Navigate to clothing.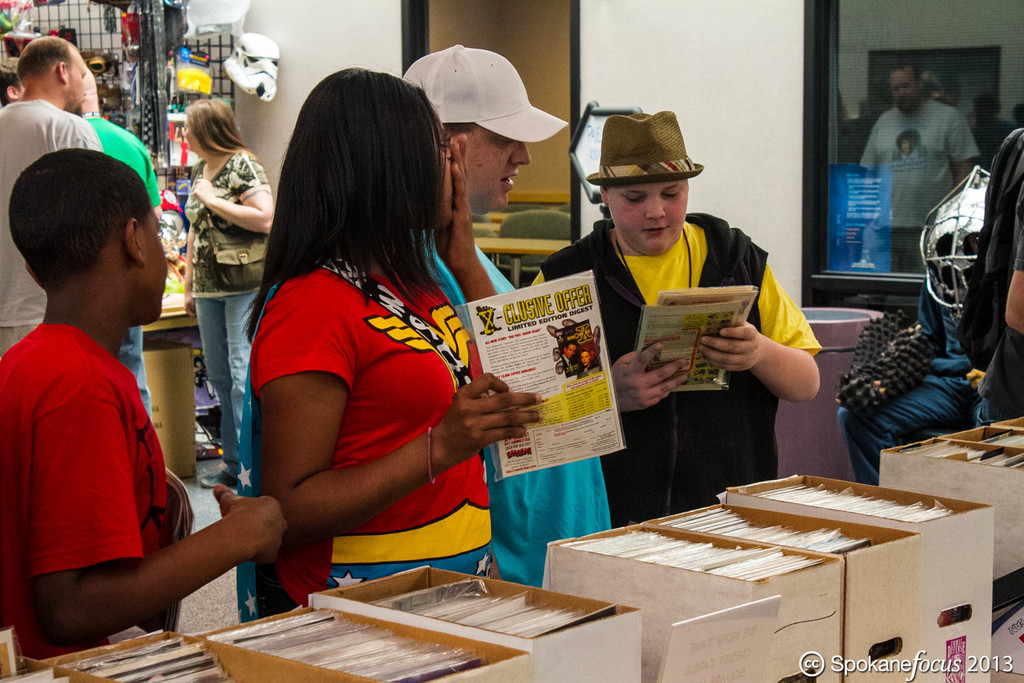
Navigation target: 975:185:1023:427.
